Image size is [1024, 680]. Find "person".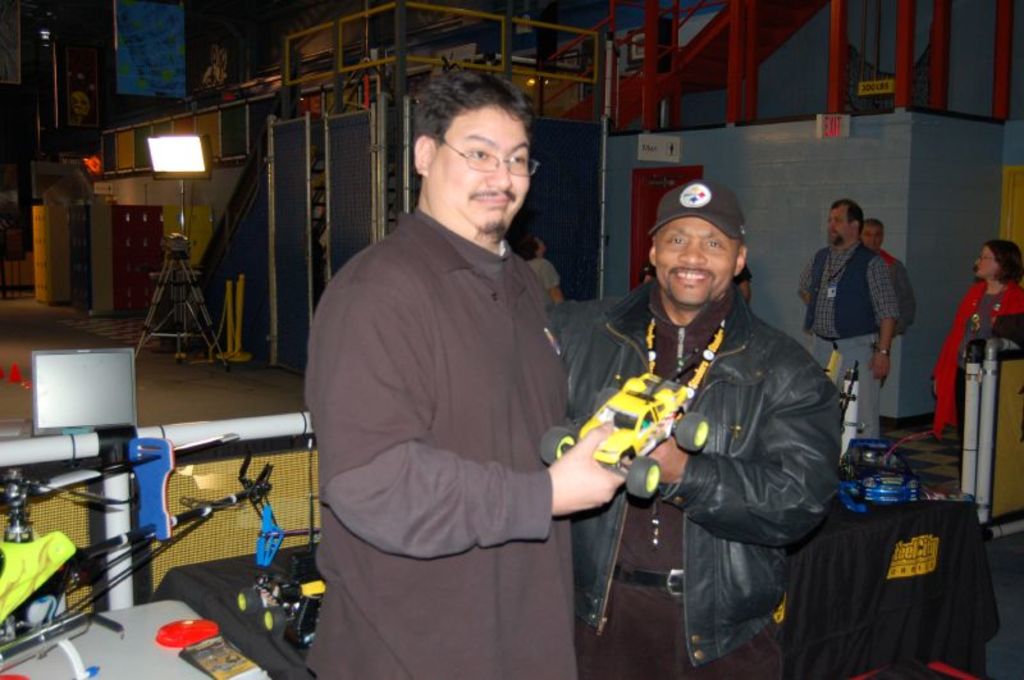
bbox=[584, 179, 847, 677].
